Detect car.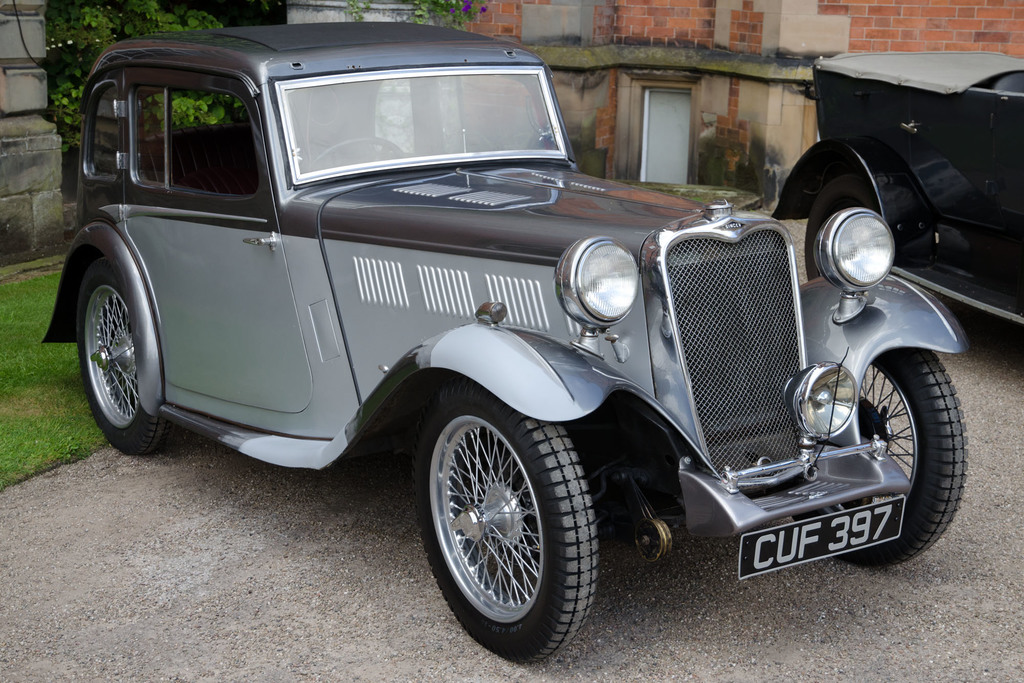
Detected at [x1=42, y1=12, x2=968, y2=666].
